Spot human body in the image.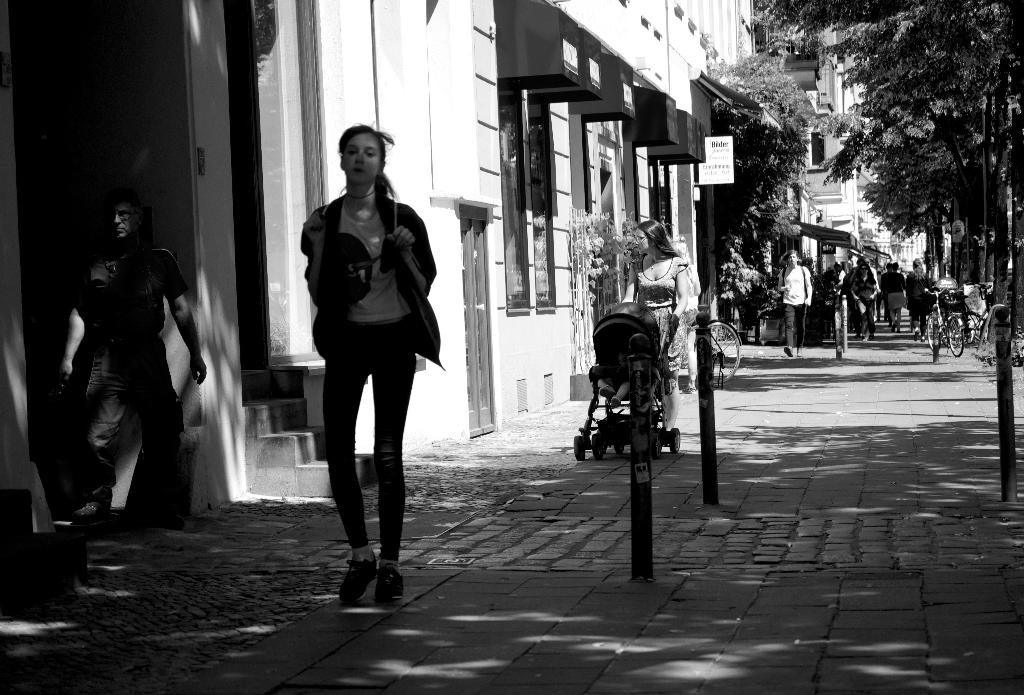
human body found at (left=621, top=219, right=692, bottom=430).
